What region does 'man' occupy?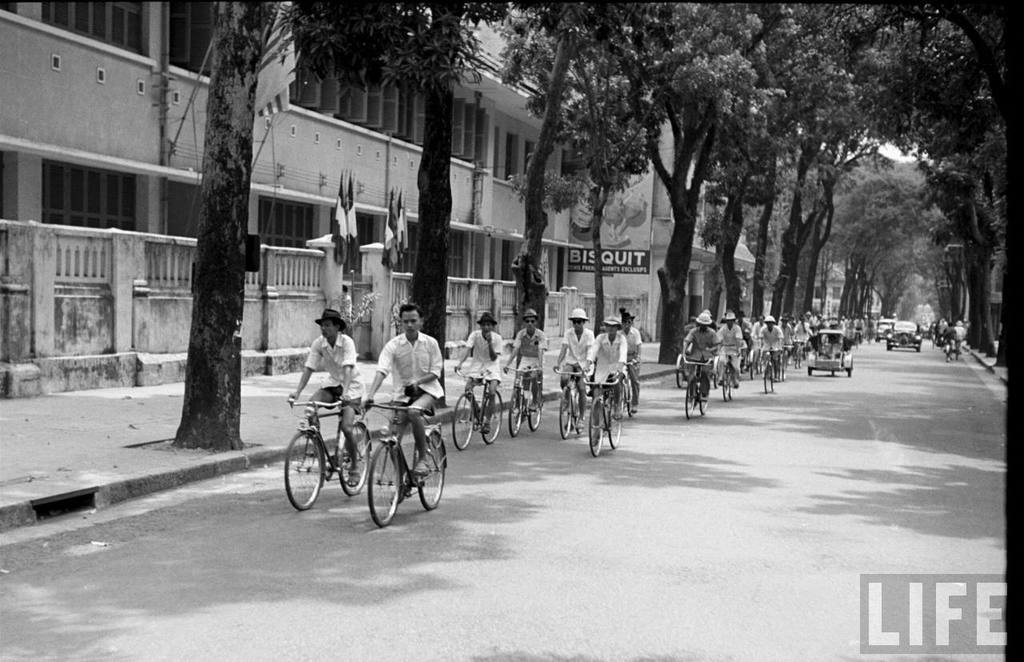
549:310:594:427.
